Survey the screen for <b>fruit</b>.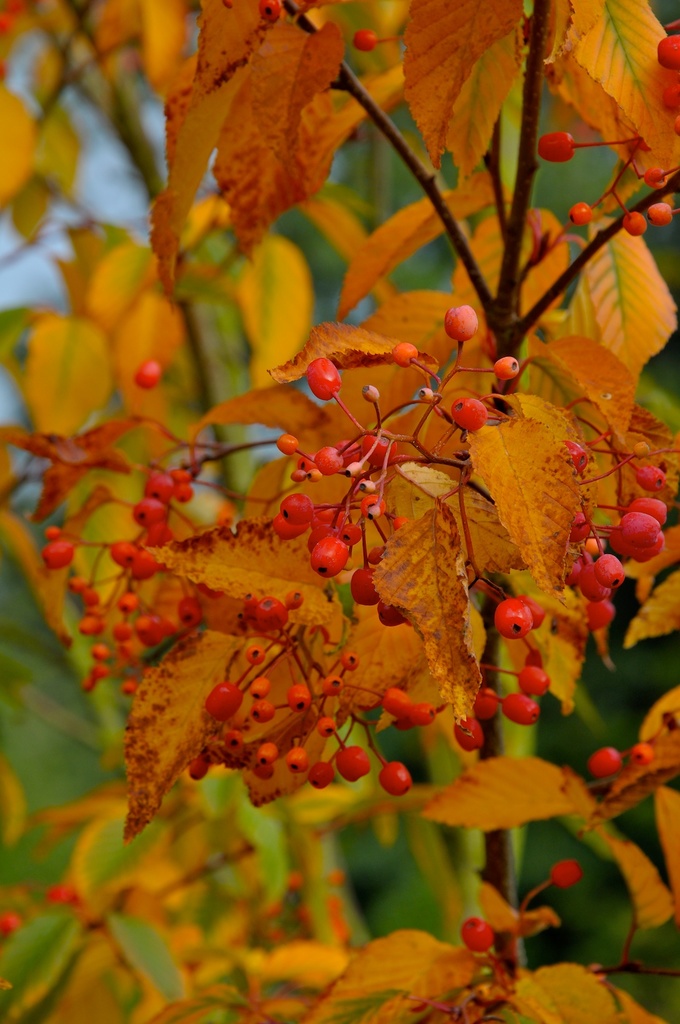
Survey found: box=[391, 340, 417, 367].
